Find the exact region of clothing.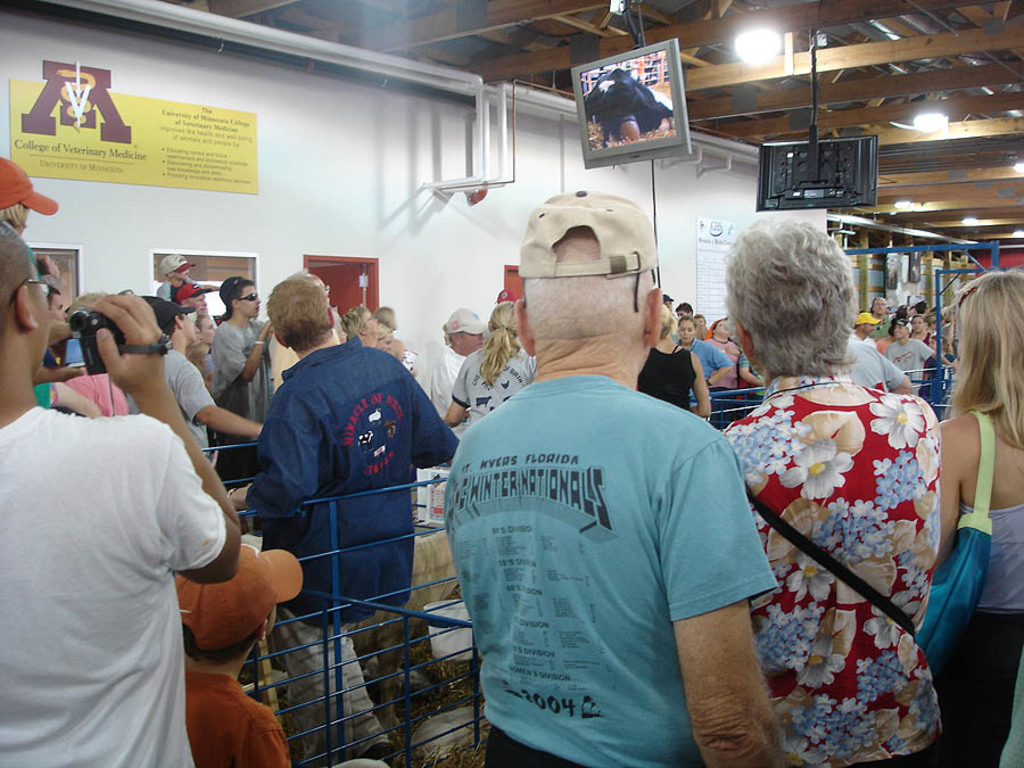
Exact region: Rect(710, 375, 950, 767).
